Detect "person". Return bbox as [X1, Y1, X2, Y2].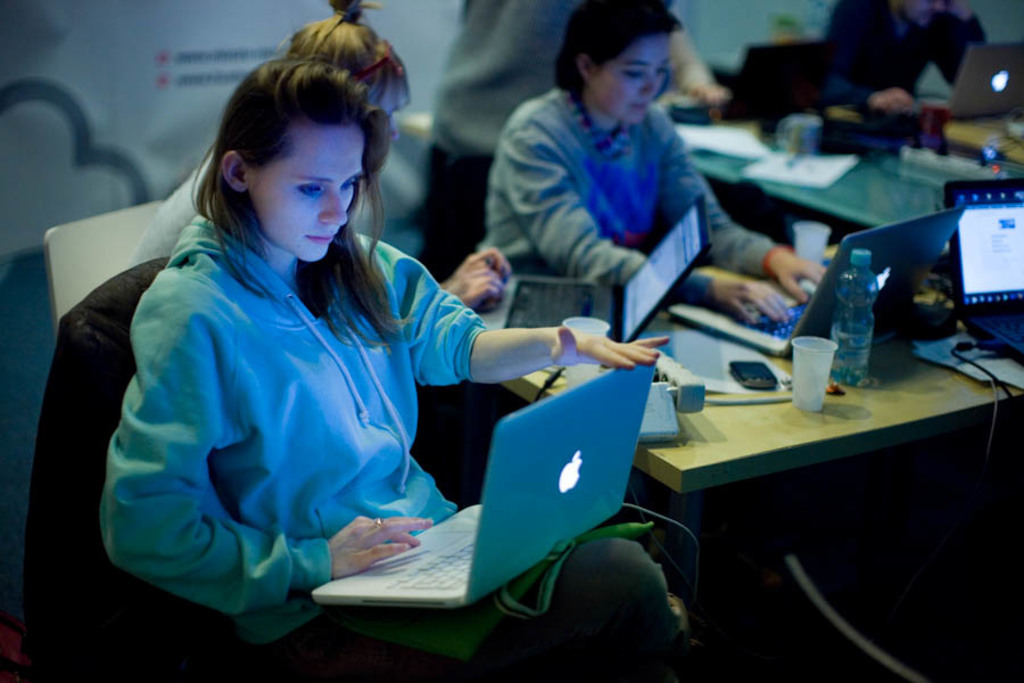
[490, 0, 824, 312].
